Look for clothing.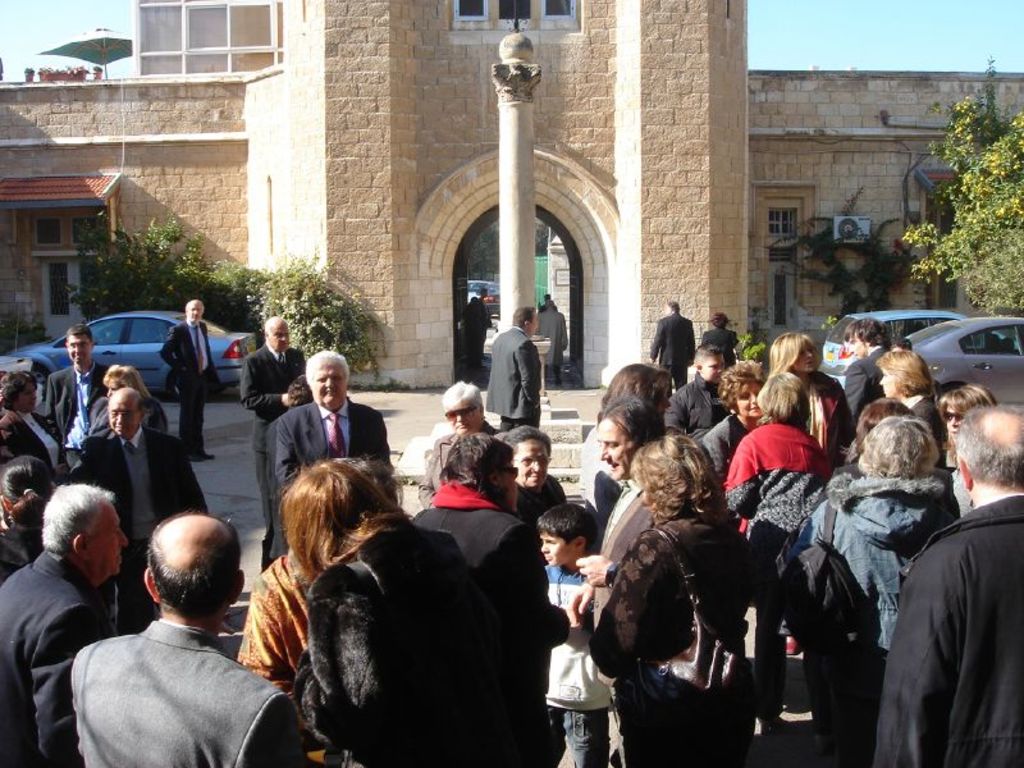
Found: bbox(70, 417, 211, 634).
